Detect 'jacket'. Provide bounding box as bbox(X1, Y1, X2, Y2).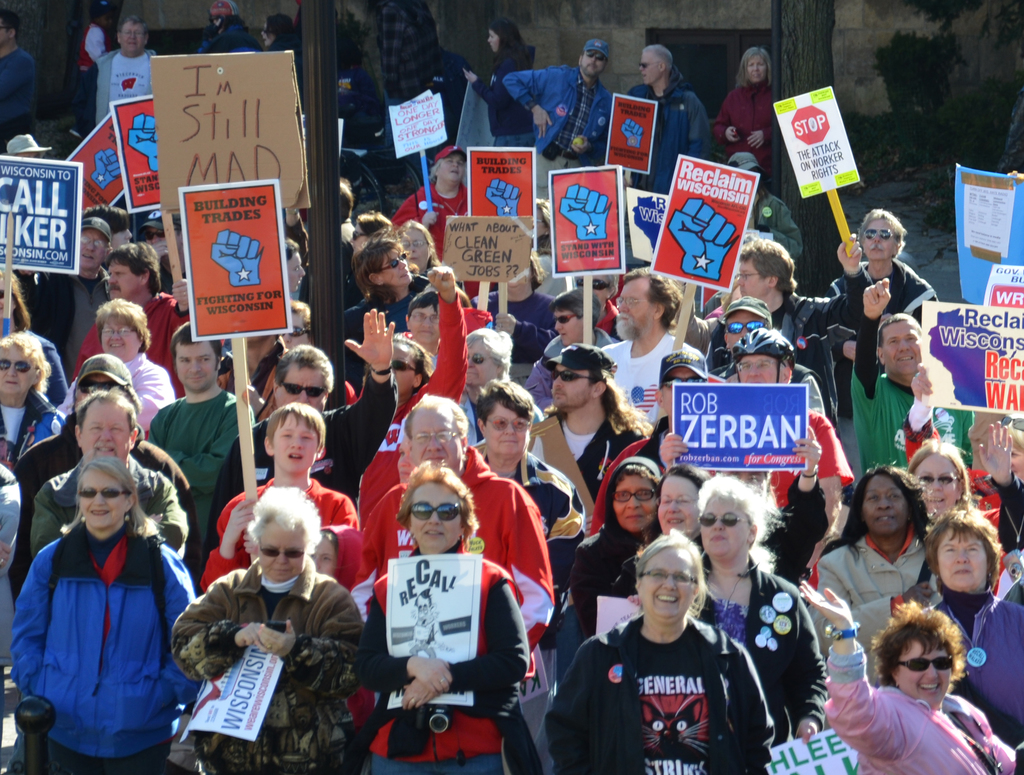
bbox(710, 355, 831, 457).
